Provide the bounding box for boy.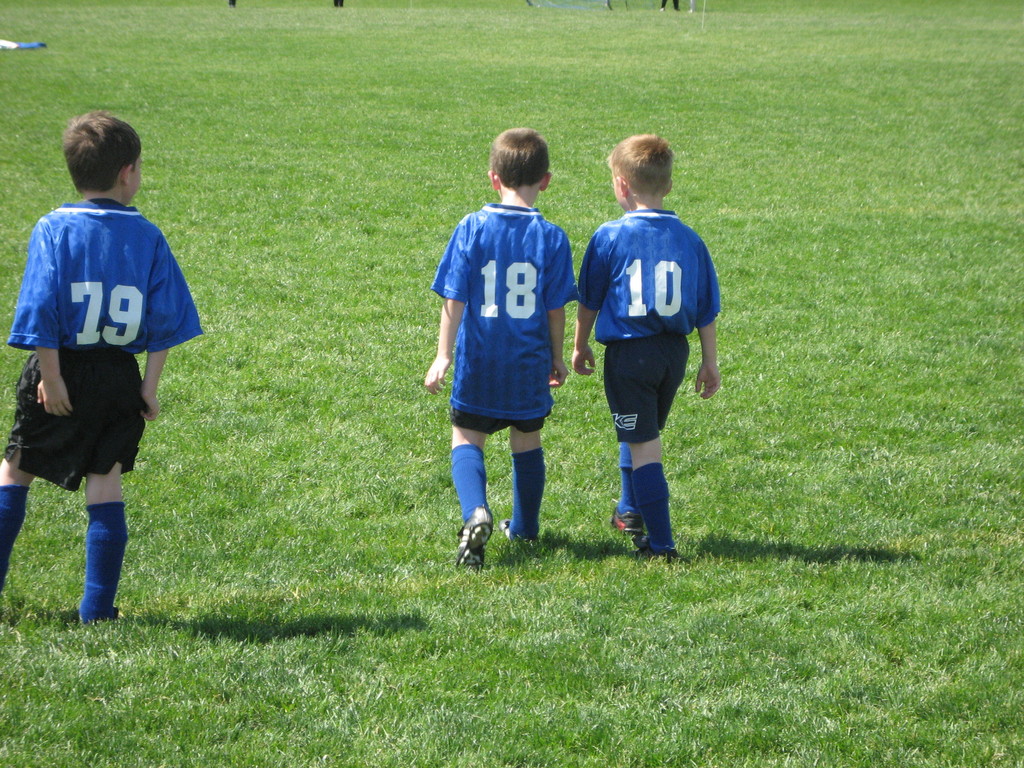
(x1=409, y1=132, x2=594, y2=580).
